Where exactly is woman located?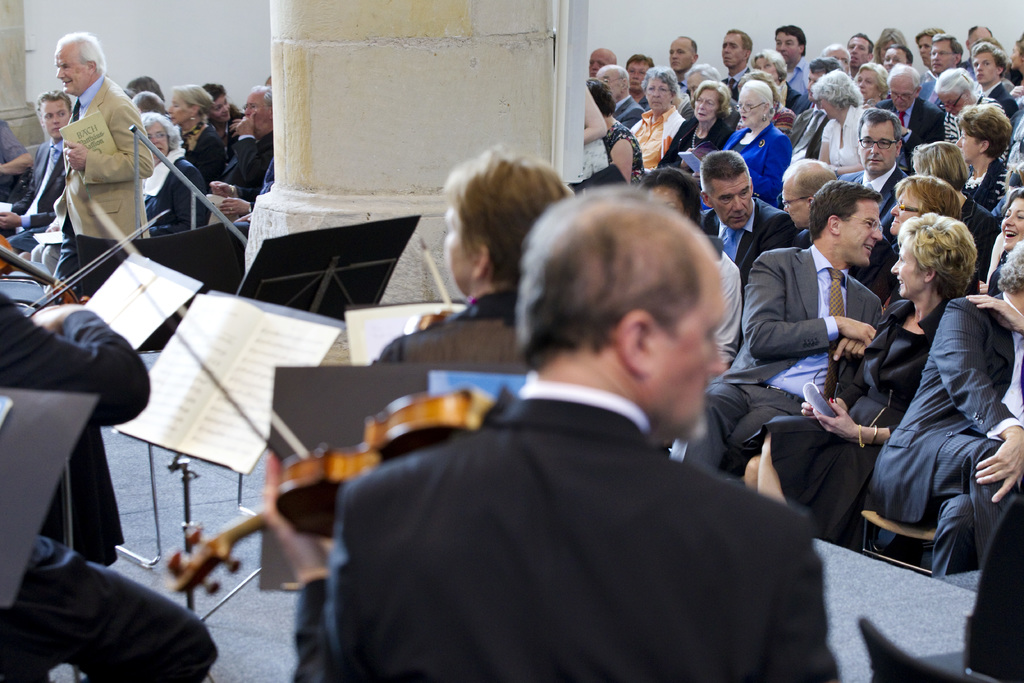
Its bounding box is 368 144 573 378.
